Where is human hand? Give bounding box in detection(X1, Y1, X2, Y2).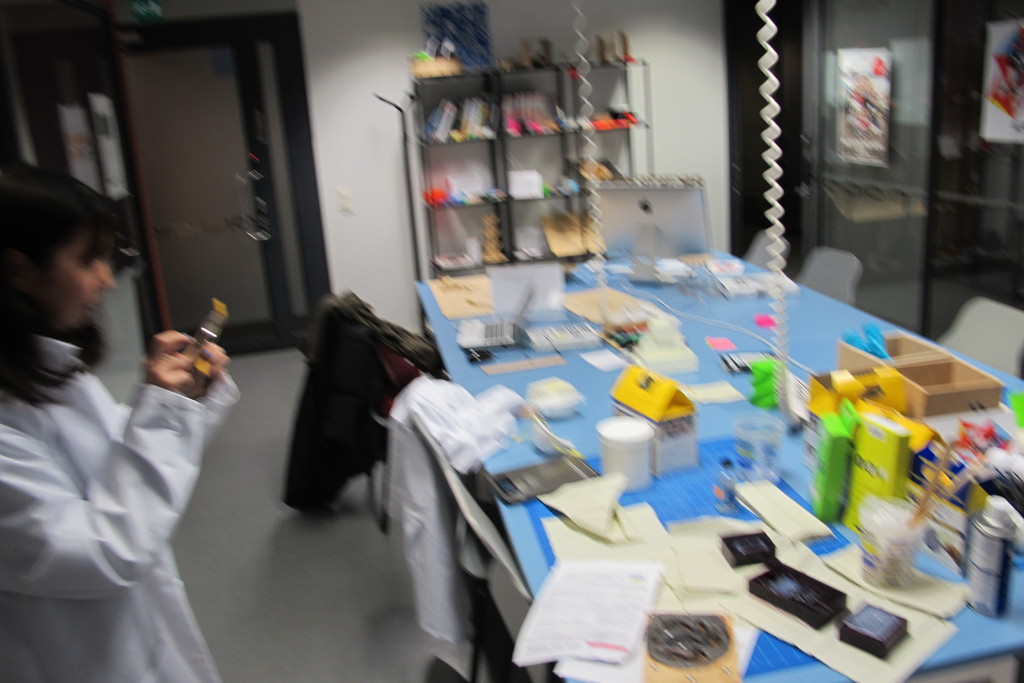
detection(114, 314, 229, 406).
